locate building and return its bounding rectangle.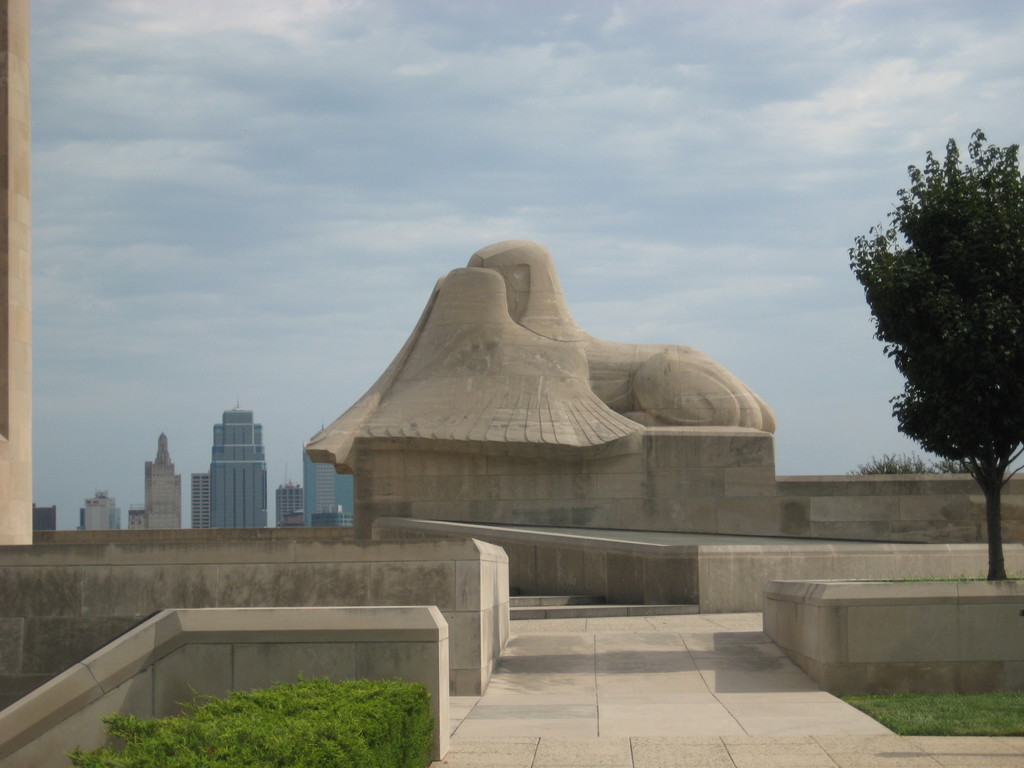
region(303, 431, 354, 527).
